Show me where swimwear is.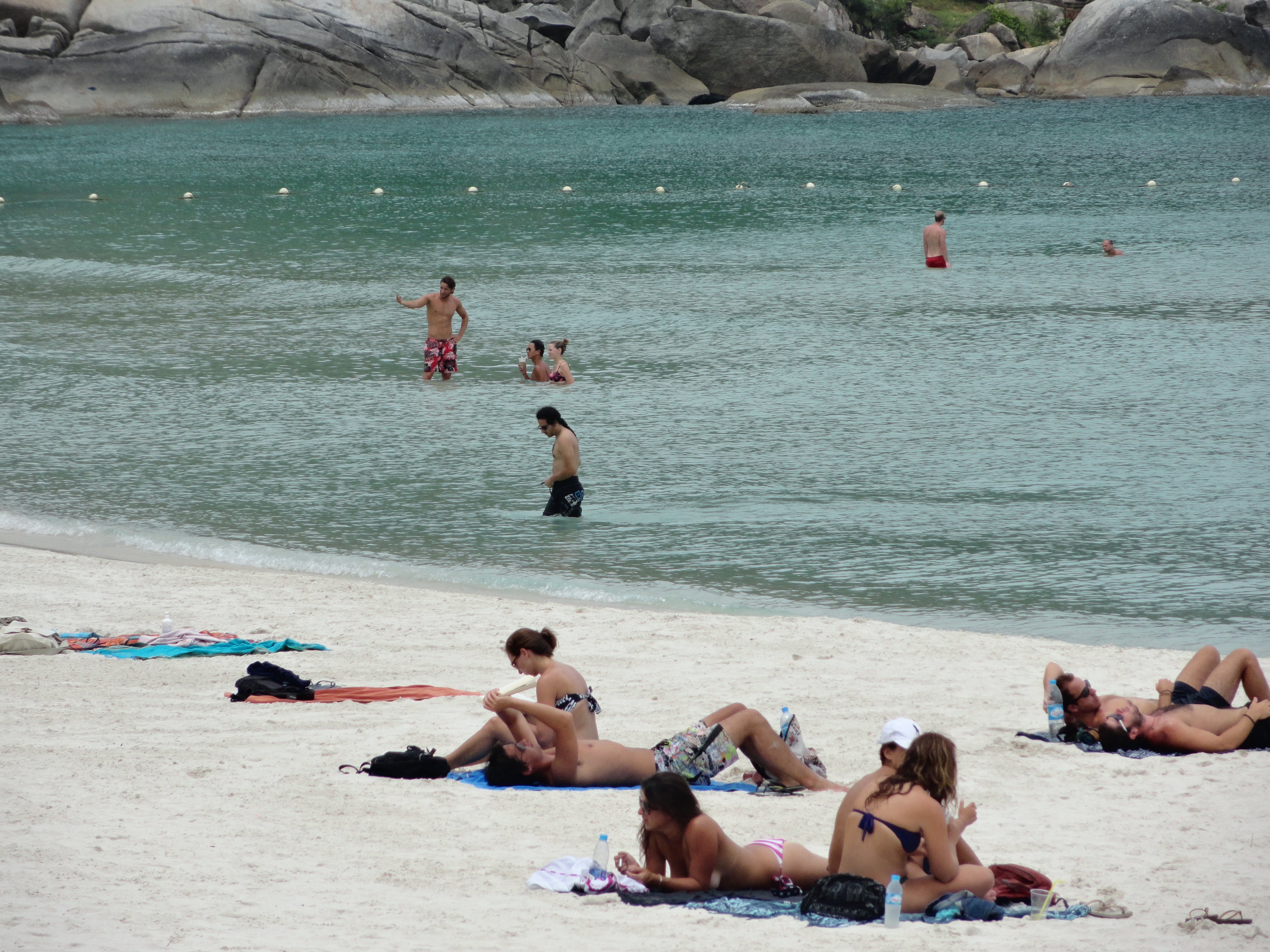
swimwear is at [320,186,337,196].
